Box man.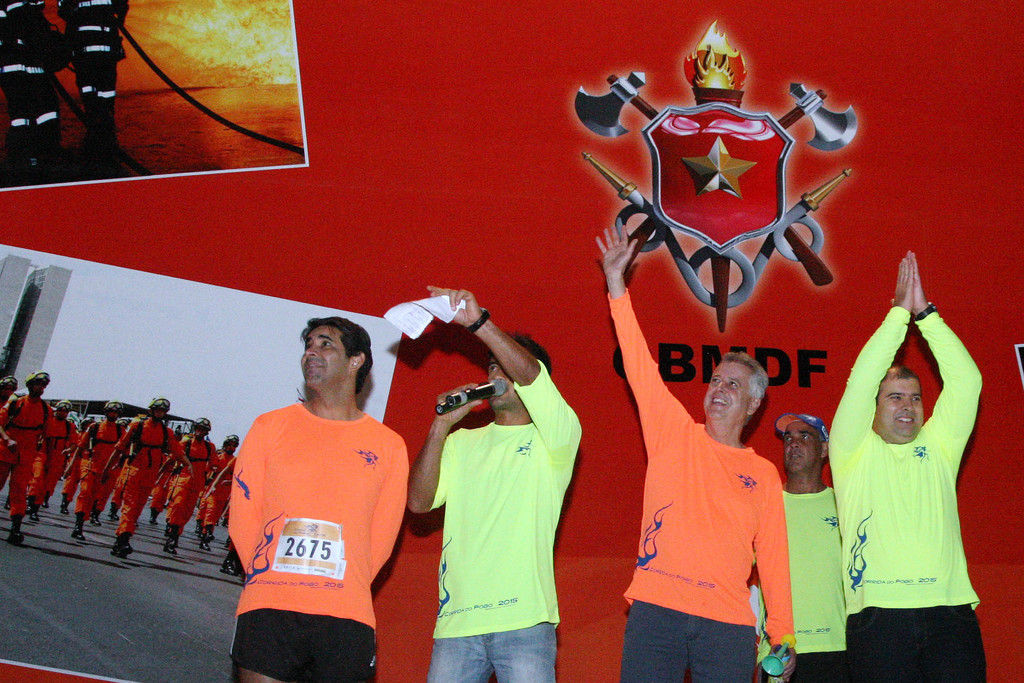
(406,282,588,682).
